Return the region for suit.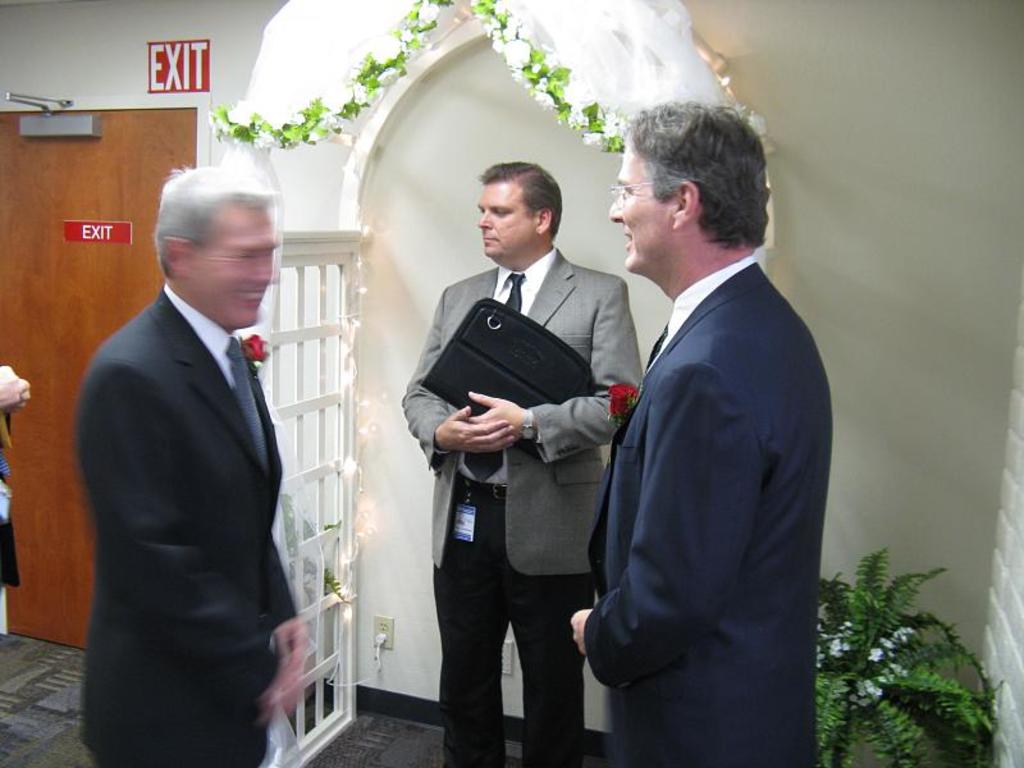
{"left": 582, "top": 250, "right": 840, "bottom": 767}.
